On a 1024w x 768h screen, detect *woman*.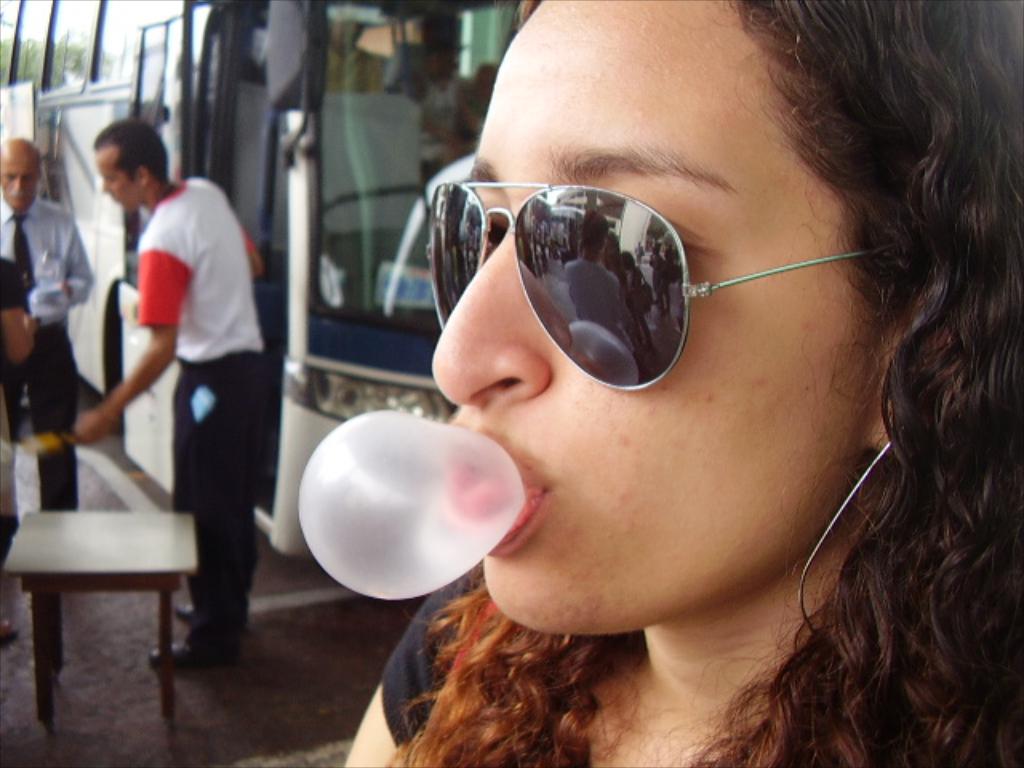
<region>296, 0, 1023, 767</region>.
